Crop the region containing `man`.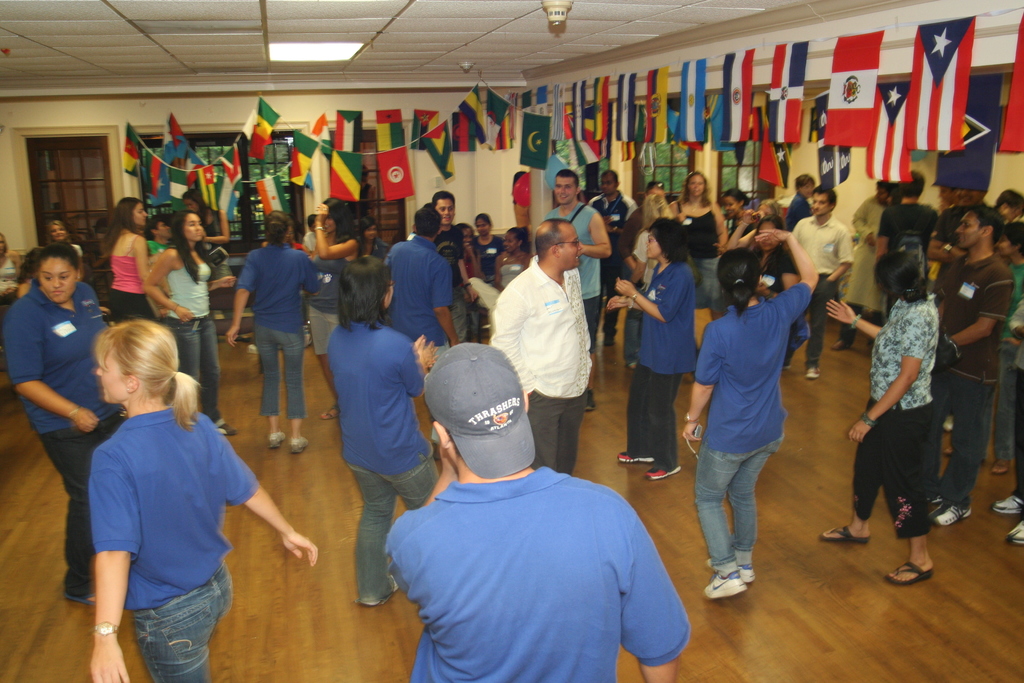
Crop region: (870, 161, 945, 318).
